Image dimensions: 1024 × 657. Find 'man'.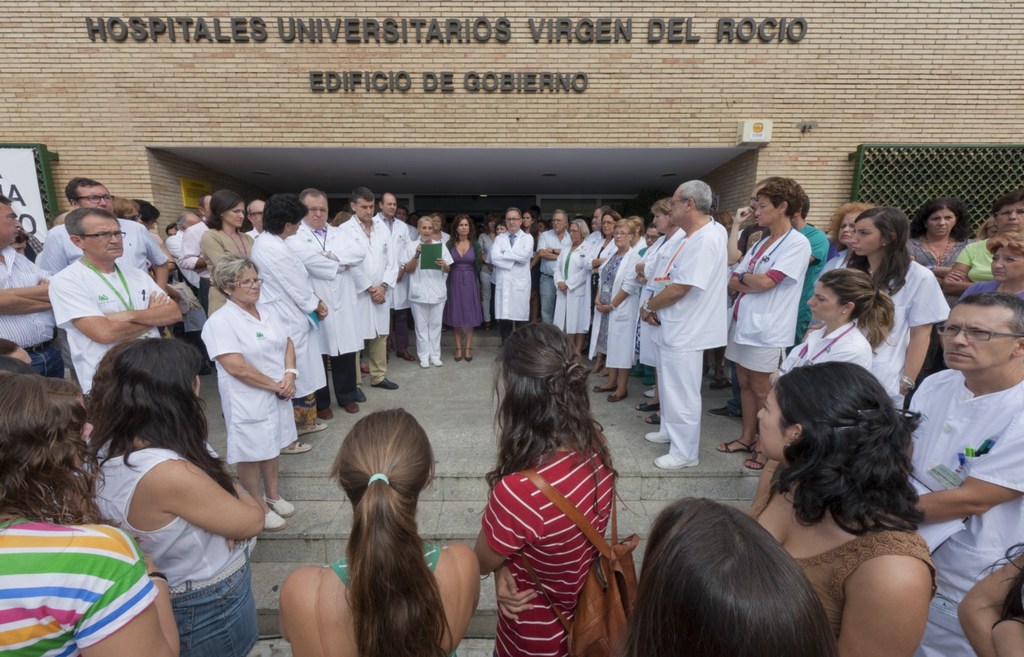
[902,291,1023,656].
